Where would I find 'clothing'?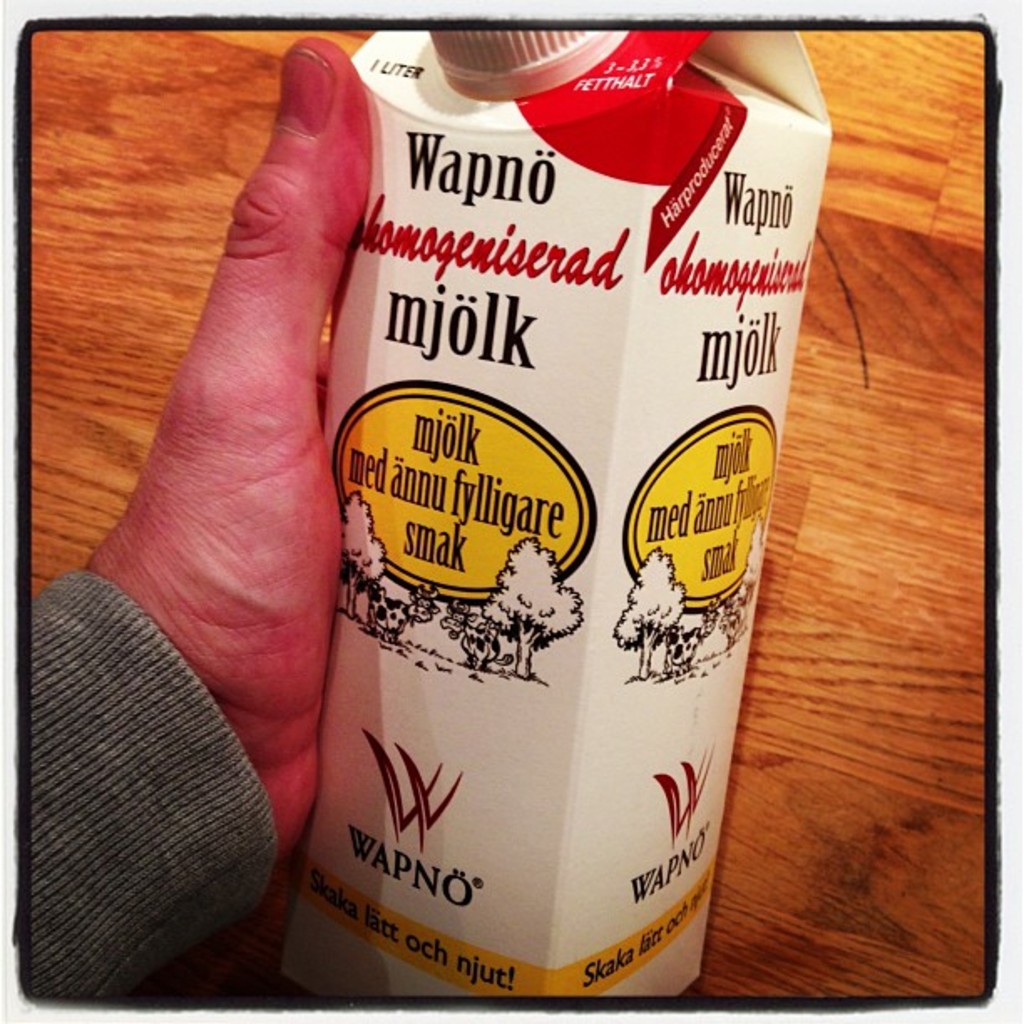
At bbox=(30, 569, 281, 1011).
